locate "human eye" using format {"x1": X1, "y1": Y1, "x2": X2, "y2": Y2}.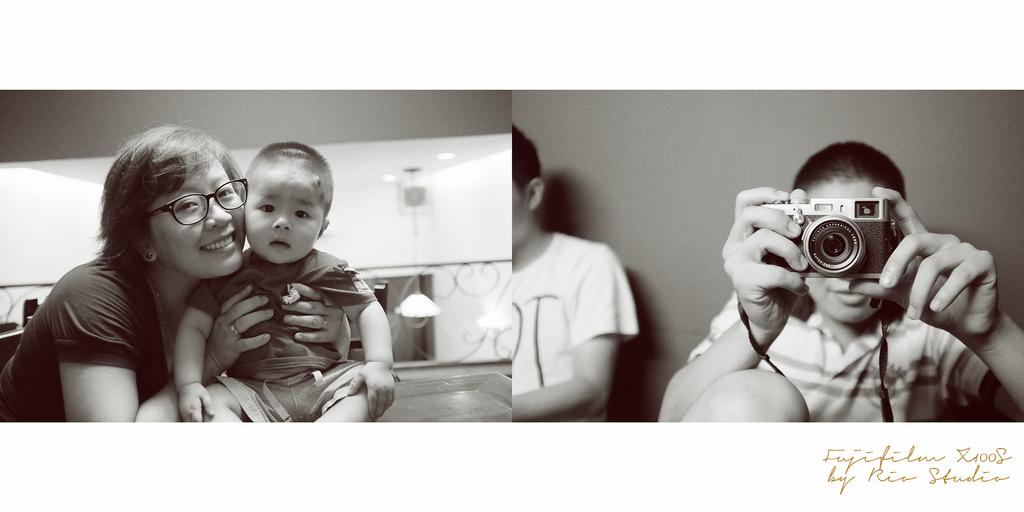
{"x1": 257, "y1": 202, "x2": 275, "y2": 213}.
